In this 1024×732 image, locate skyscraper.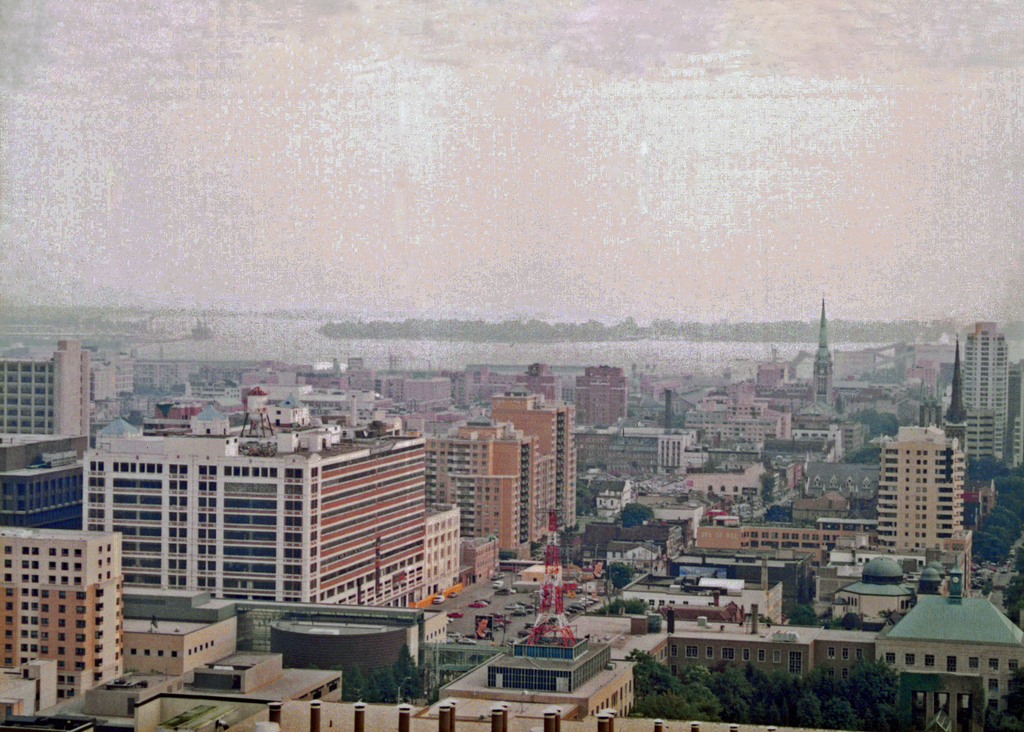
Bounding box: 518, 387, 577, 539.
